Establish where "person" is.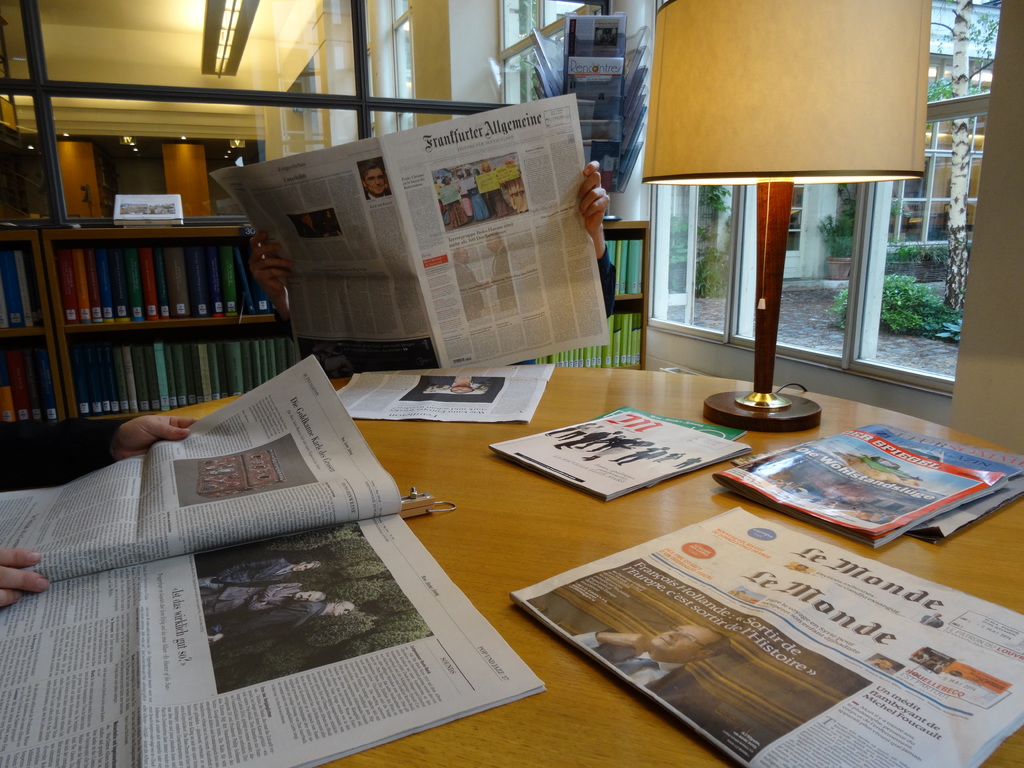
Established at [x1=568, y1=628, x2=732, y2=734].
